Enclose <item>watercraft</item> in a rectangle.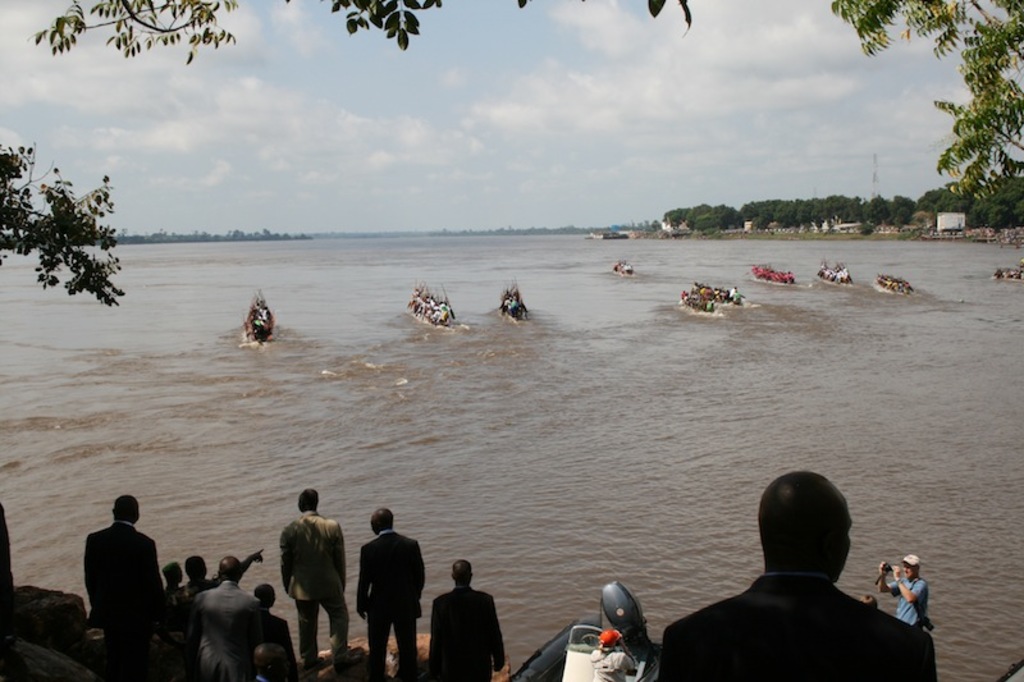
Rect(609, 256, 636, 280).
